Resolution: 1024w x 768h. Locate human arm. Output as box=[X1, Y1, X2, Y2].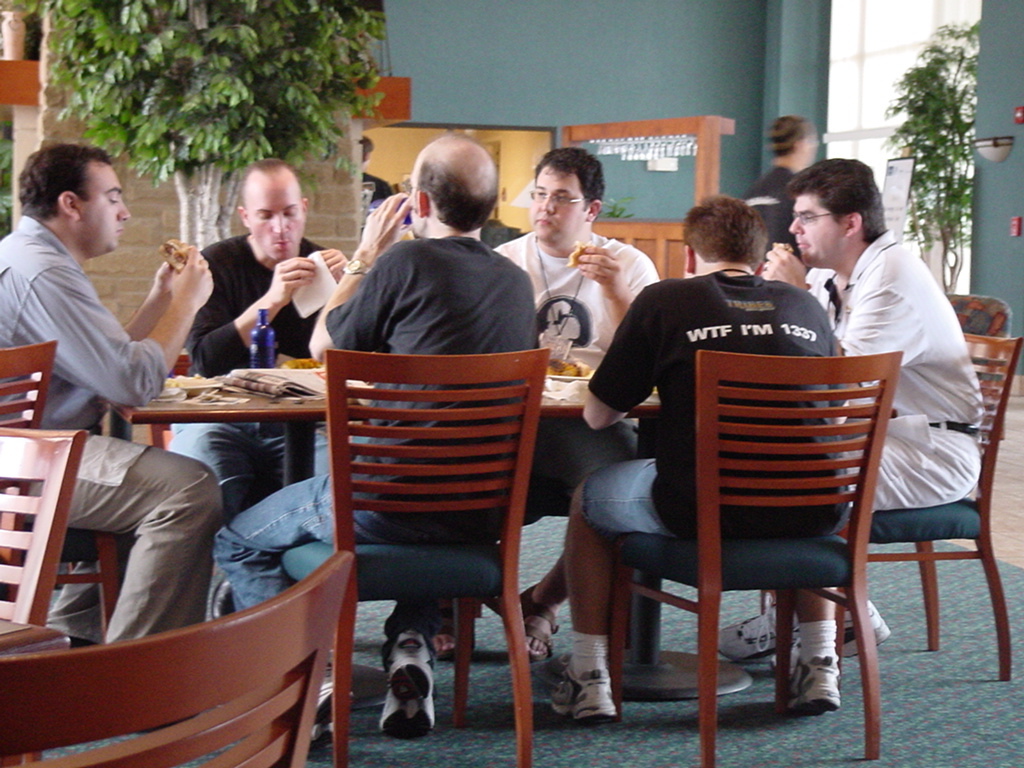
box=[313, 187, 422, 356].
